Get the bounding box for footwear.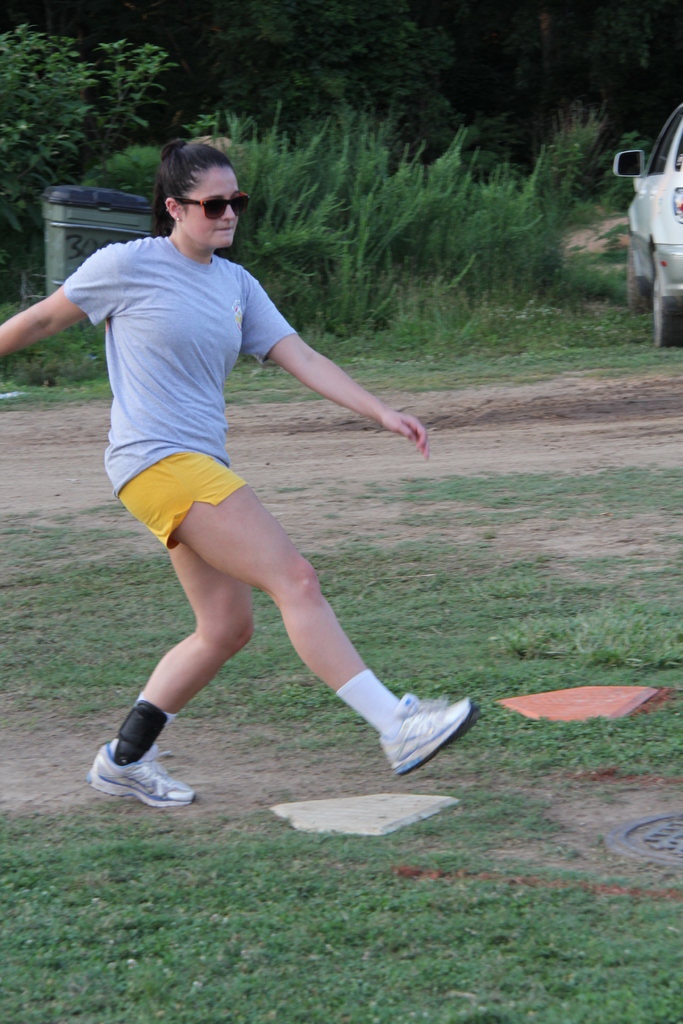
382, 688, 483, 772.
